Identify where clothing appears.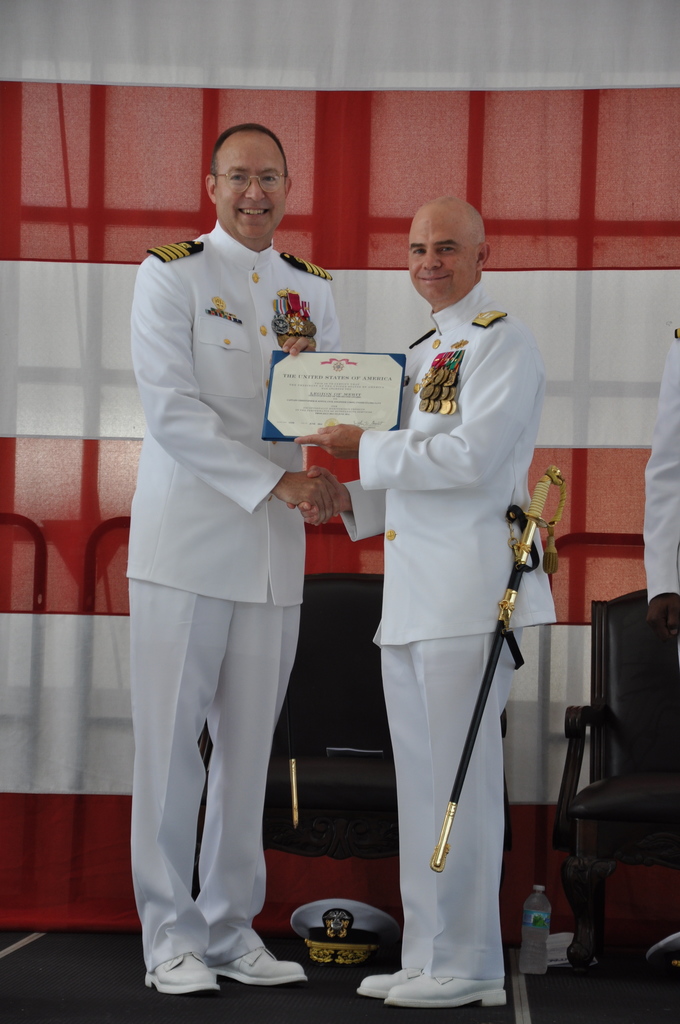
Appears at {"x1": 380, "y1": 627, "x2": 526, "y2": 975}.
